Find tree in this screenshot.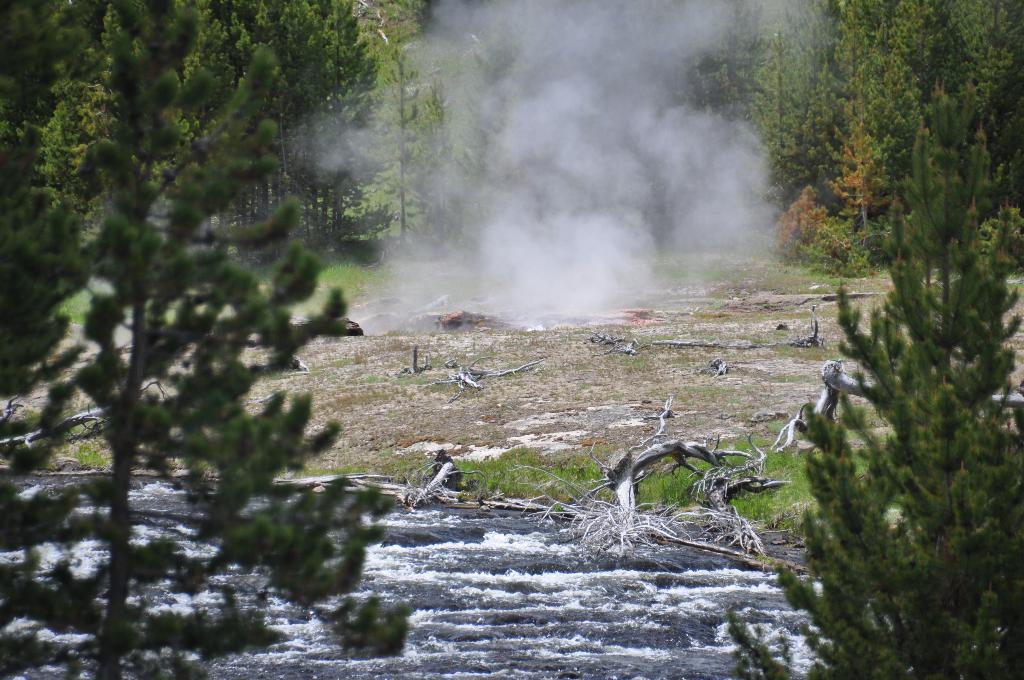
The bounding box for tree is BBox(778, 60, 1020, 644).
